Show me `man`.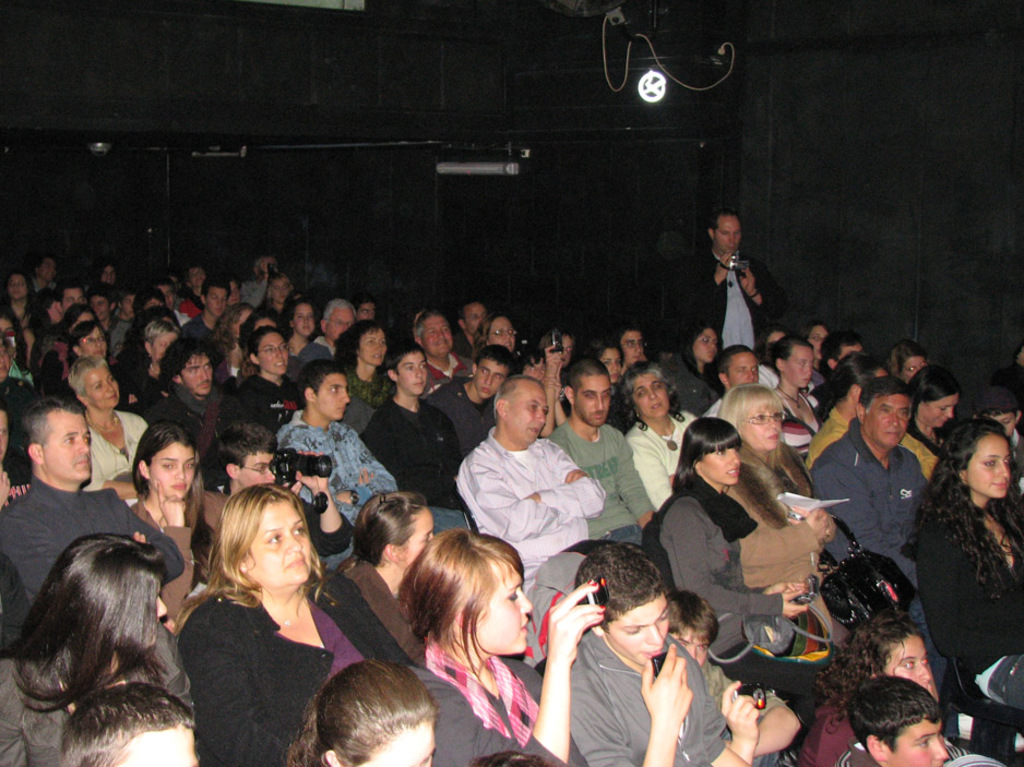
`man` is here: 821 327 859 419.
